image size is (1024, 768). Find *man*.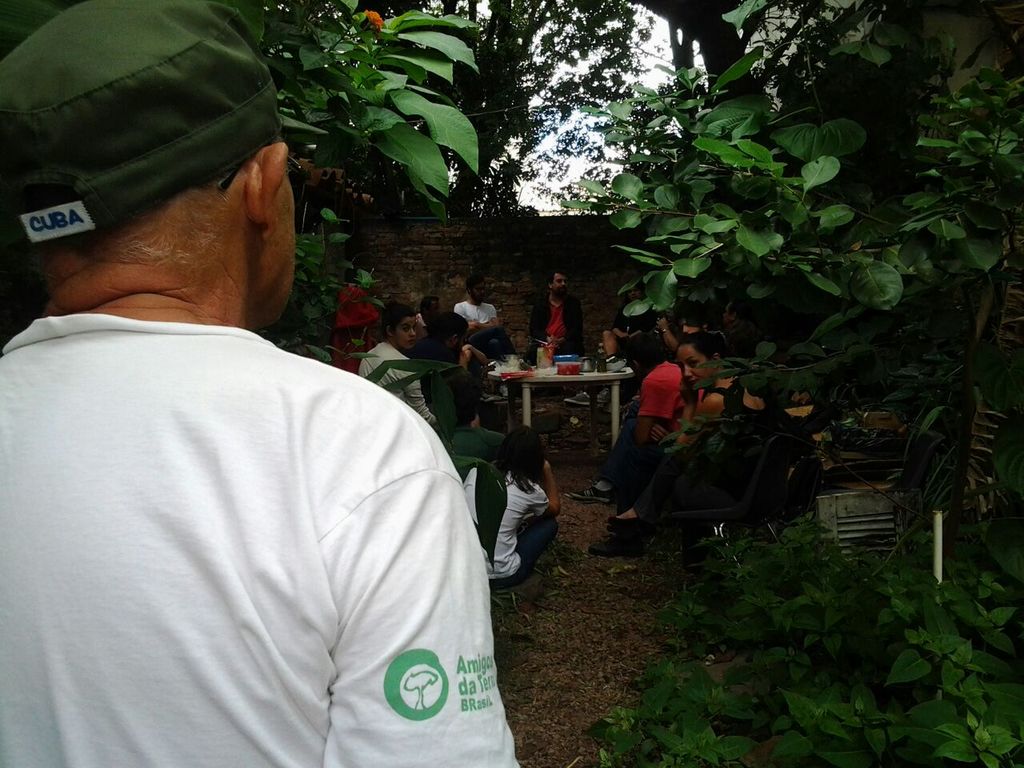
Rect(0, 0, 523, 767).
